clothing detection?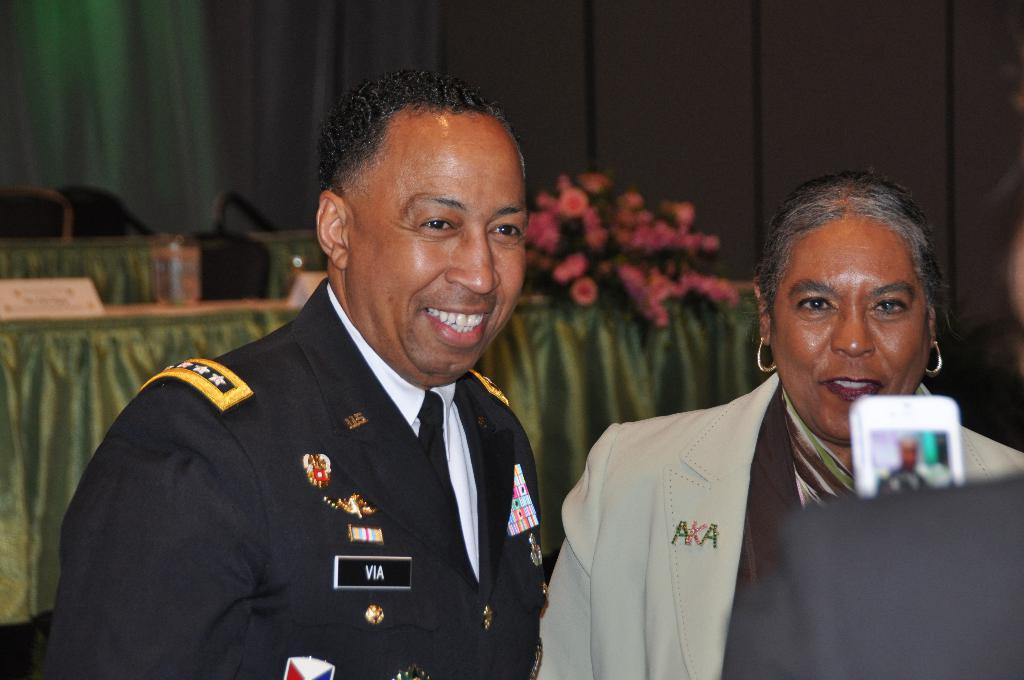
527:368:1020:679
